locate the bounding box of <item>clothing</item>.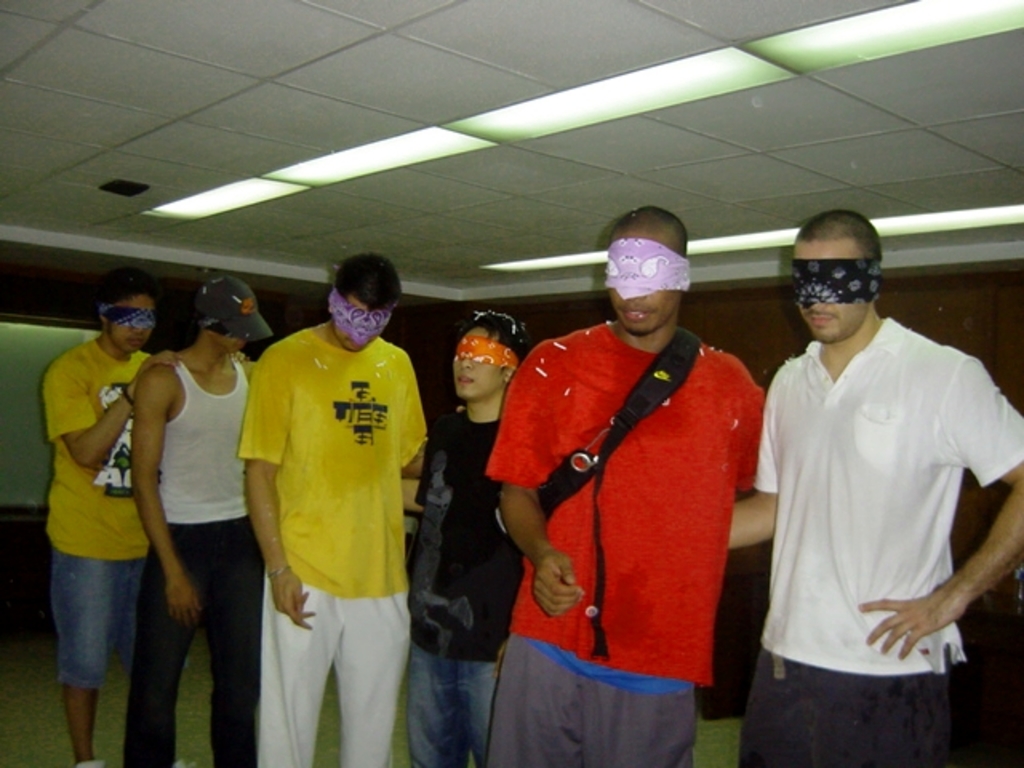
Bounding box: region(491, 323, 768, 766).
